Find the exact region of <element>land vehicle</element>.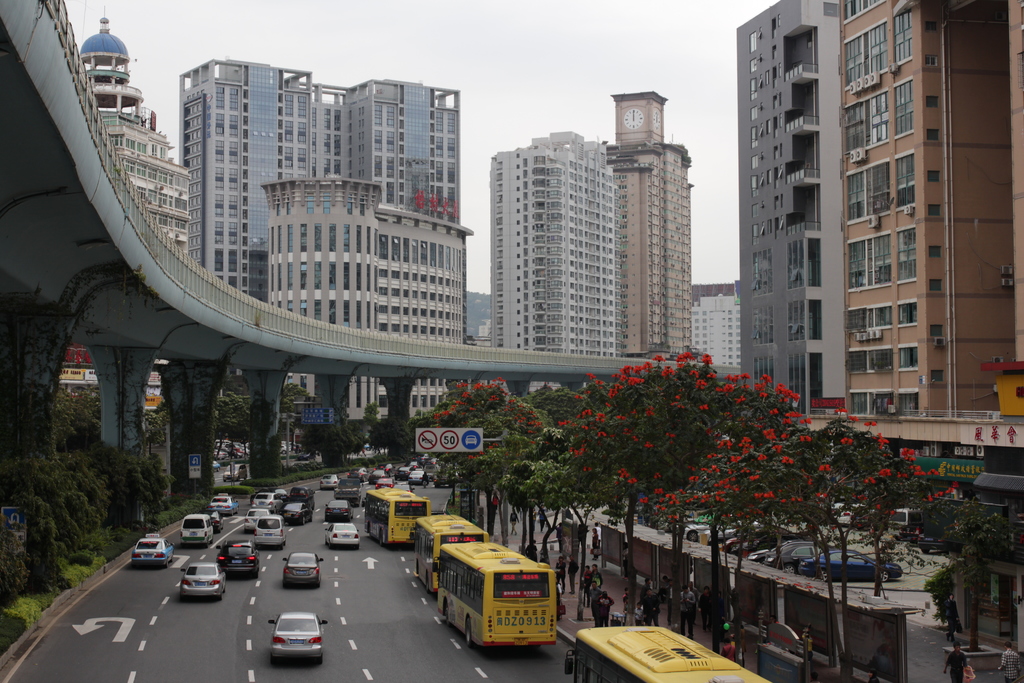
Exact region: [x1=247, y1=507, x2=271, y2=527].
